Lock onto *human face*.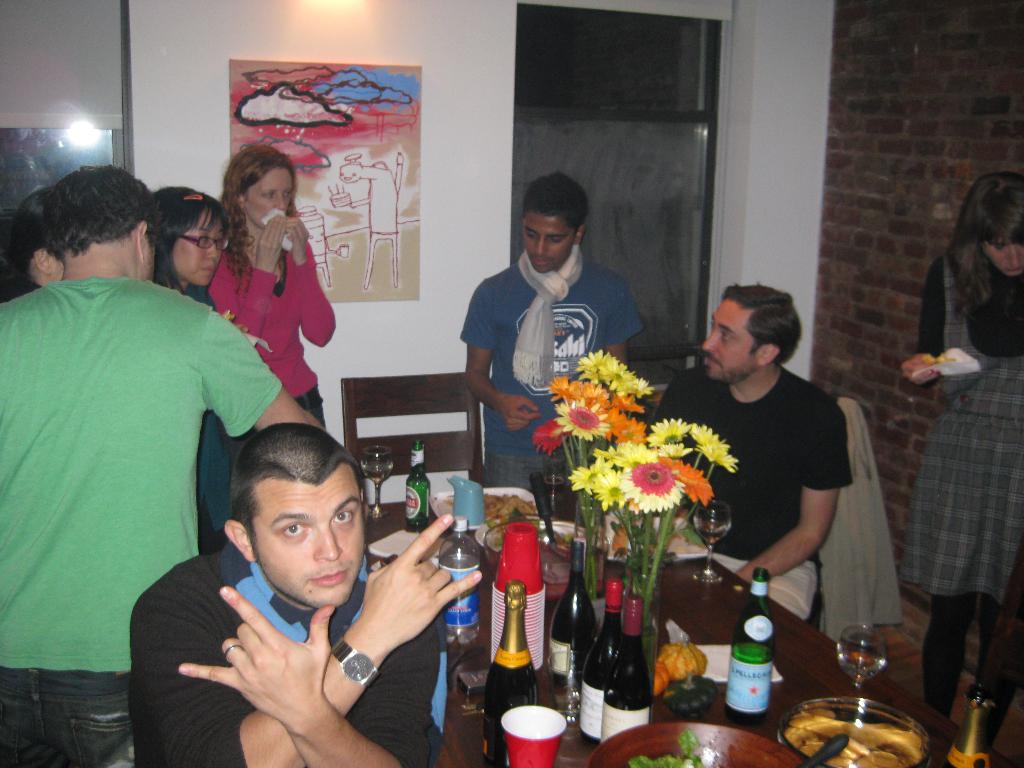
Locked: <bbox>137, 241, 158, 281</bbox>.
